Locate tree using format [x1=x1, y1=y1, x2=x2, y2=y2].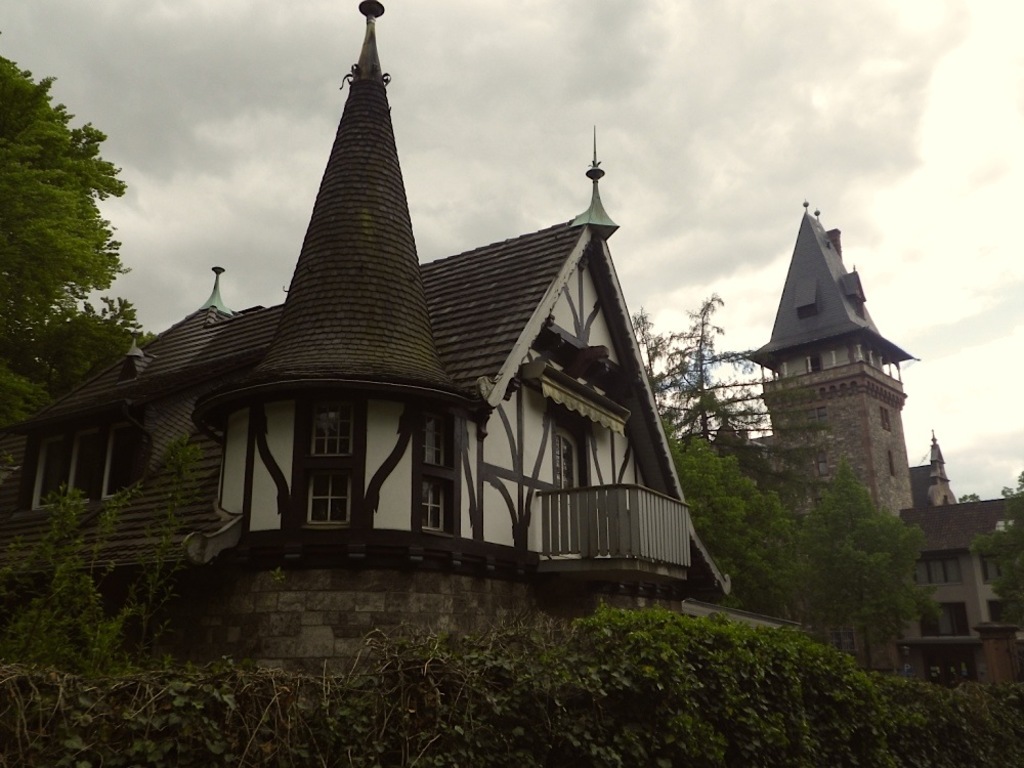
[x1=969, y1=467, x2=1023, y2=625].
